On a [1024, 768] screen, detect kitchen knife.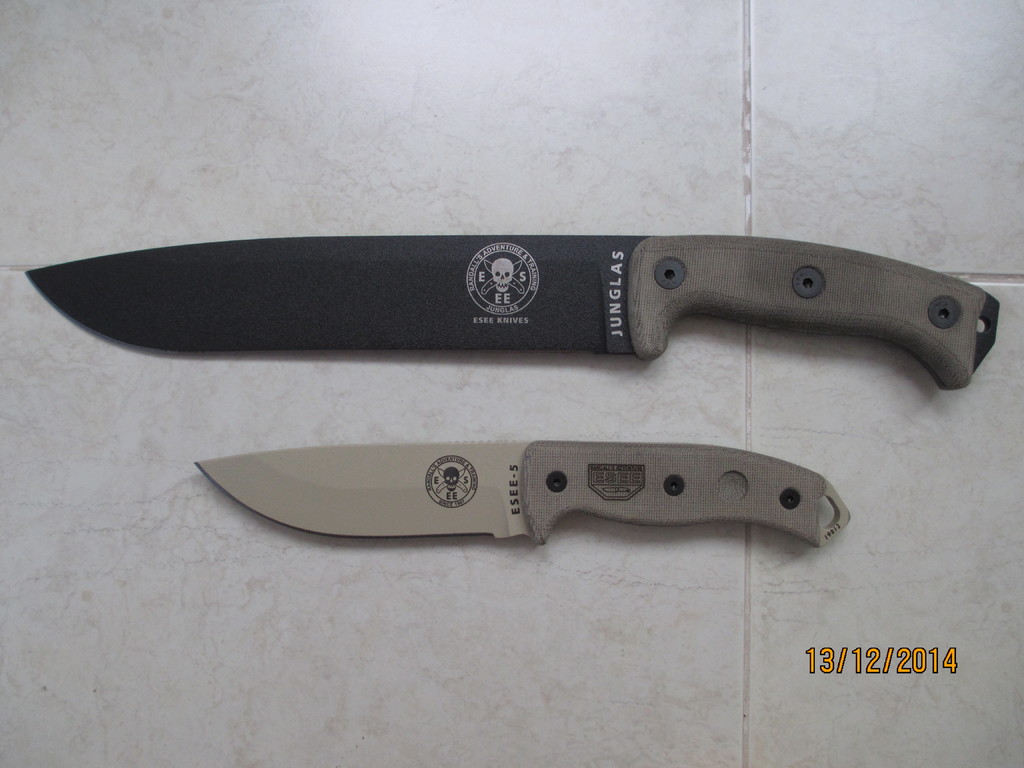
bbox(190, 438, 849, 543).
